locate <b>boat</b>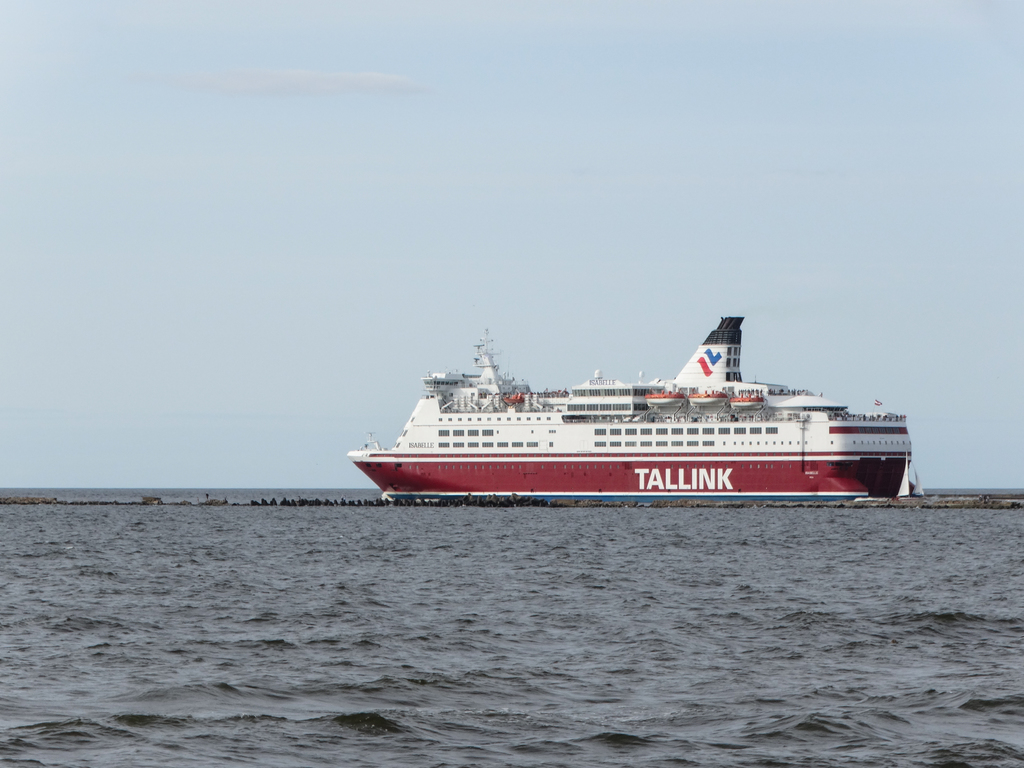
365, 294, 968, 519
